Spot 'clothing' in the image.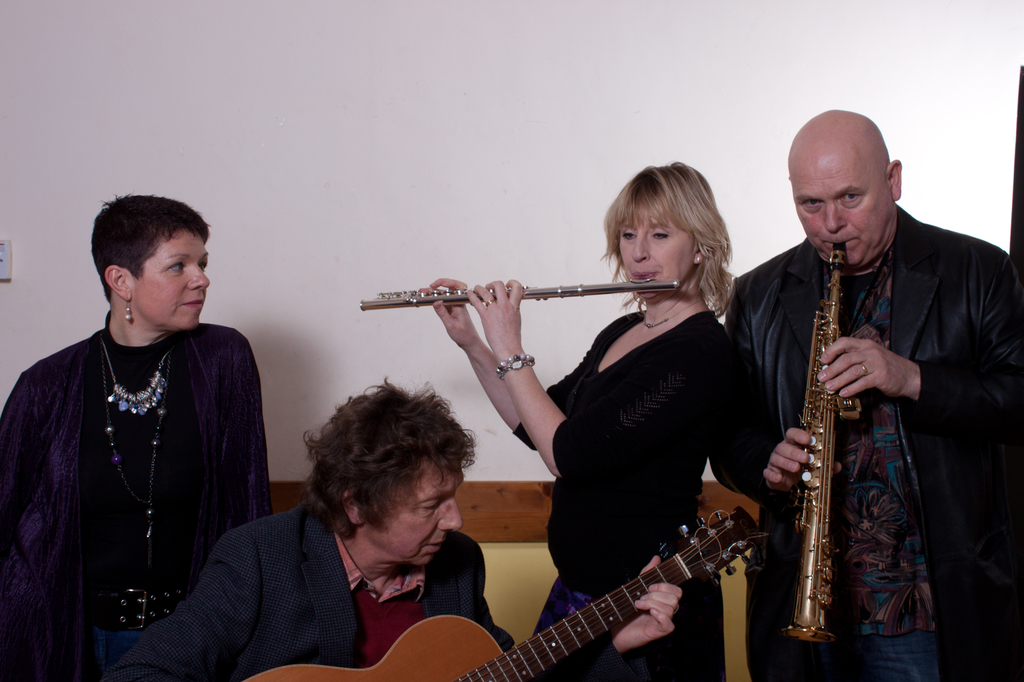
'clothing' found at [x1=100, y1=473, x2=533, y2=681].
